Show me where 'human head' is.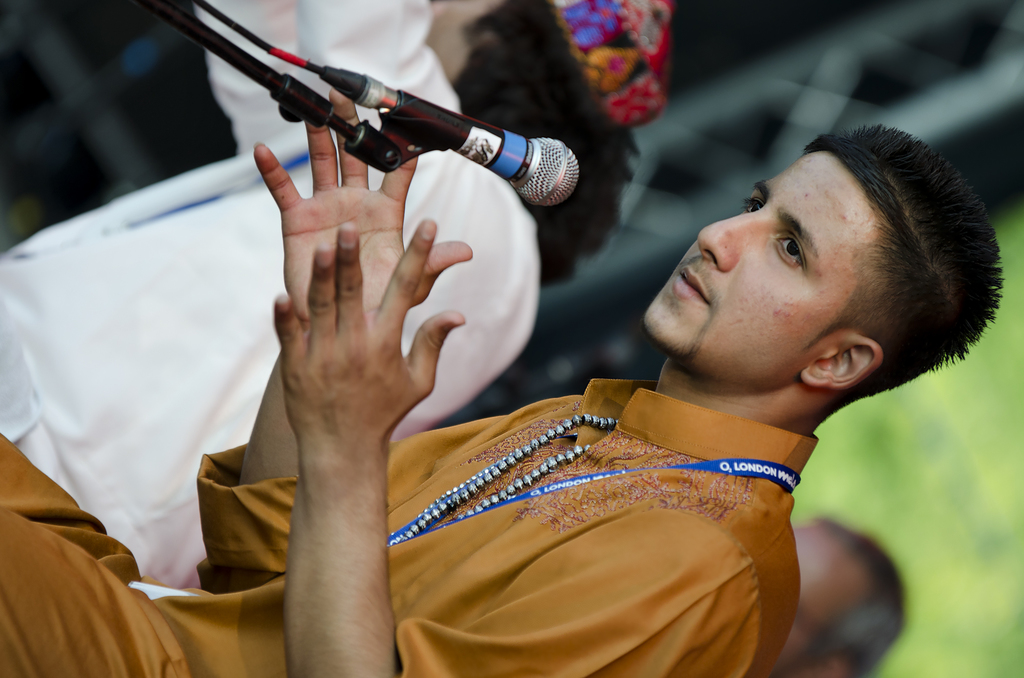
'human head' is at <bbox>671, 120, 960, 390</bbox>.
